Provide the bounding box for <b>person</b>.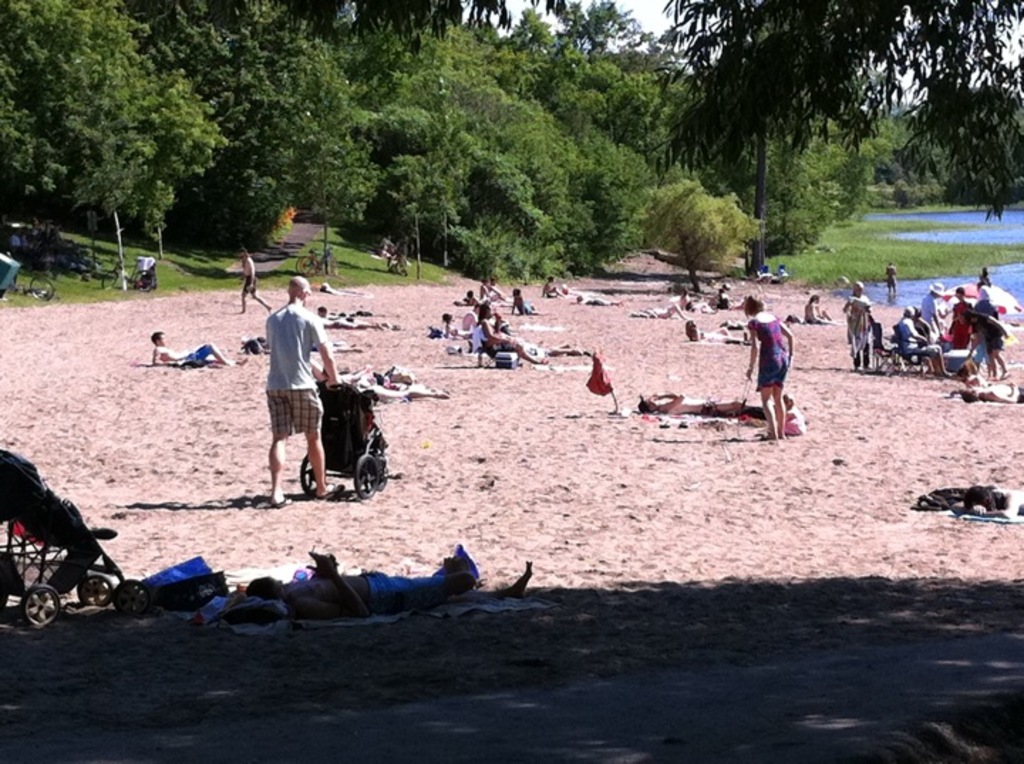
[266,277,347,506].
